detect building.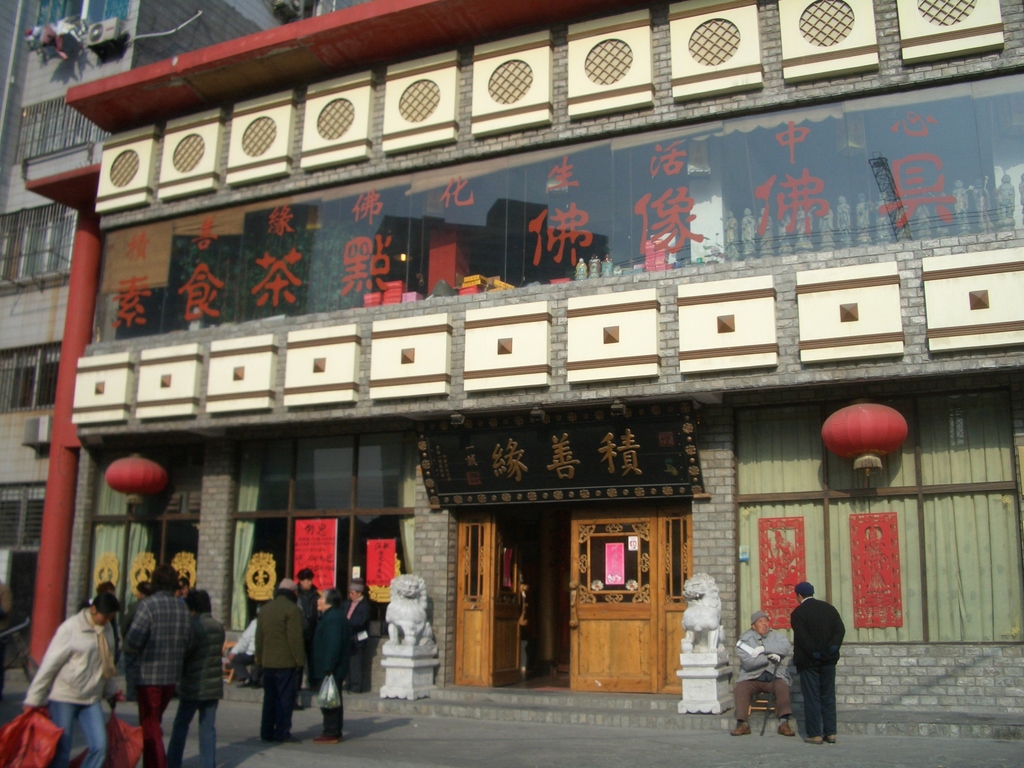
Detected at [x1=0, y1=0, x2=345, y2=671].
